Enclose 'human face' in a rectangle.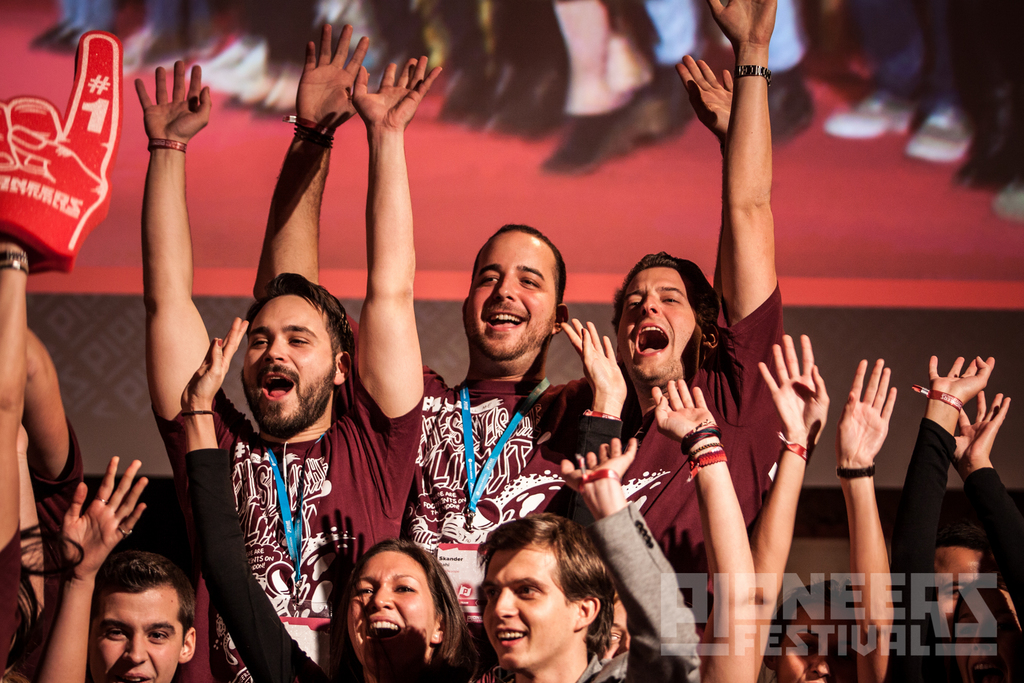
region(616, 269, 698, 375).
